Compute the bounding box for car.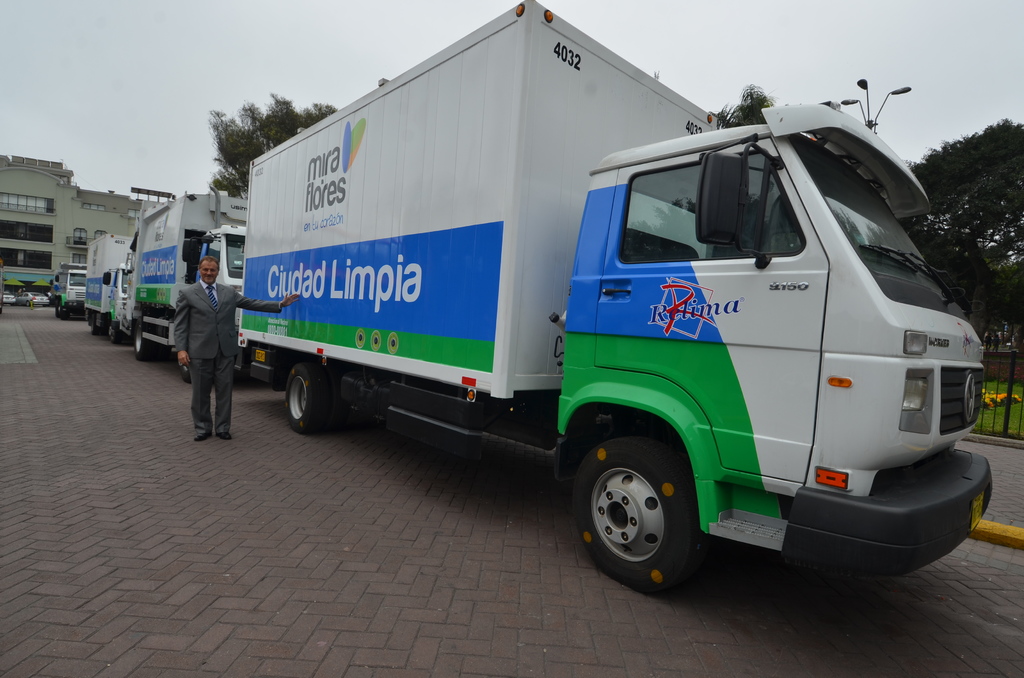
(17,288,51,307).
